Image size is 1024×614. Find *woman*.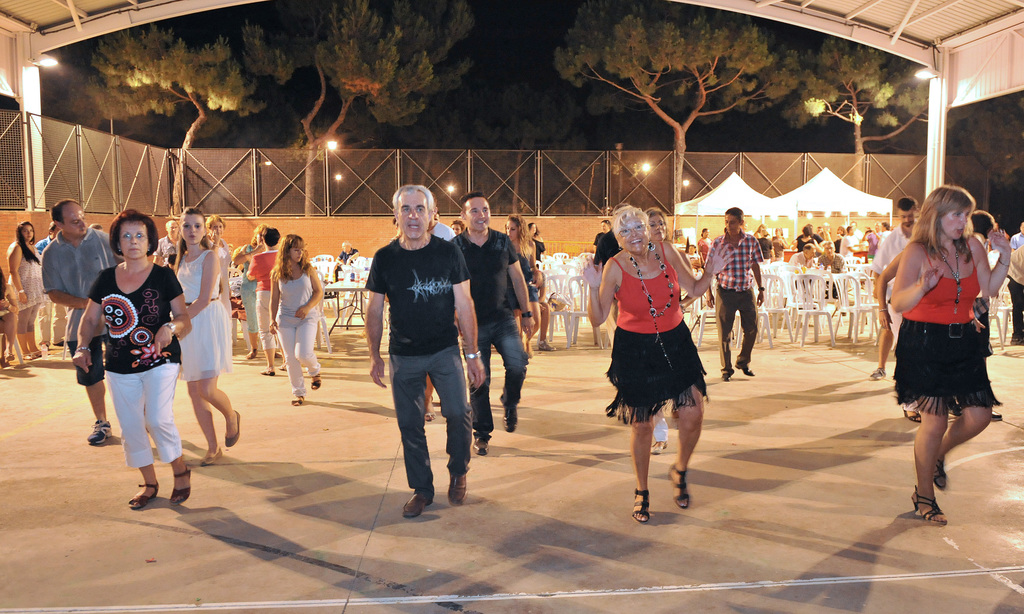
Rect(168, 206, 248, 462).
